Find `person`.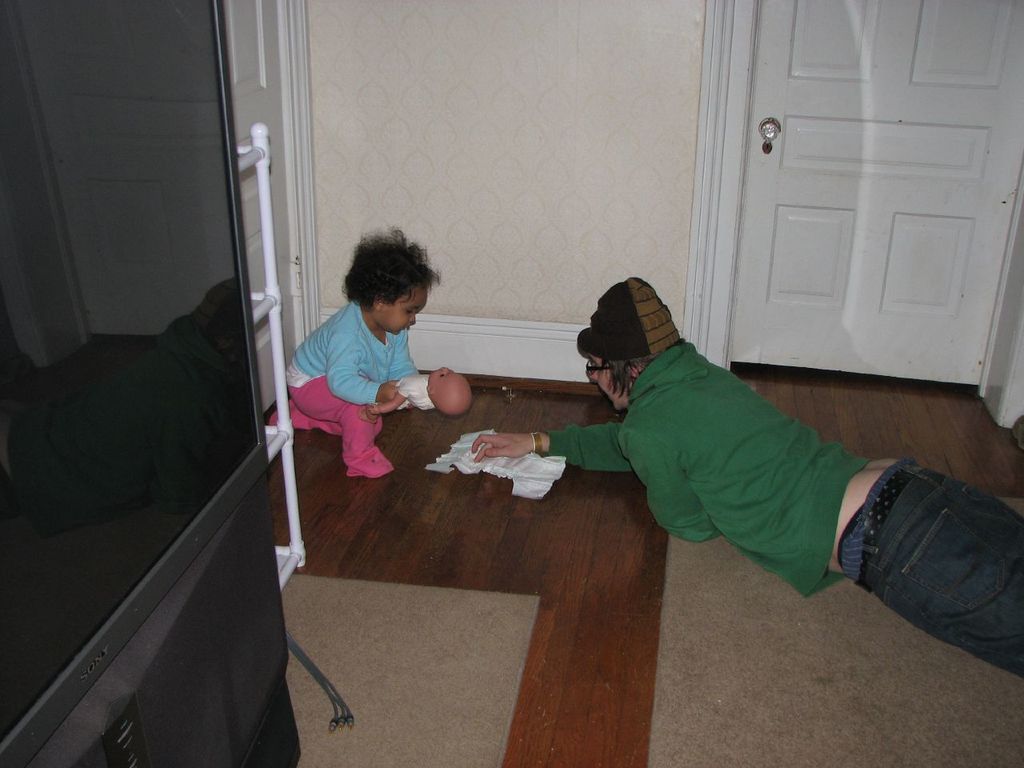
{"x1": 293, "y1": 215, "x2": 438, "y2": 504}.
